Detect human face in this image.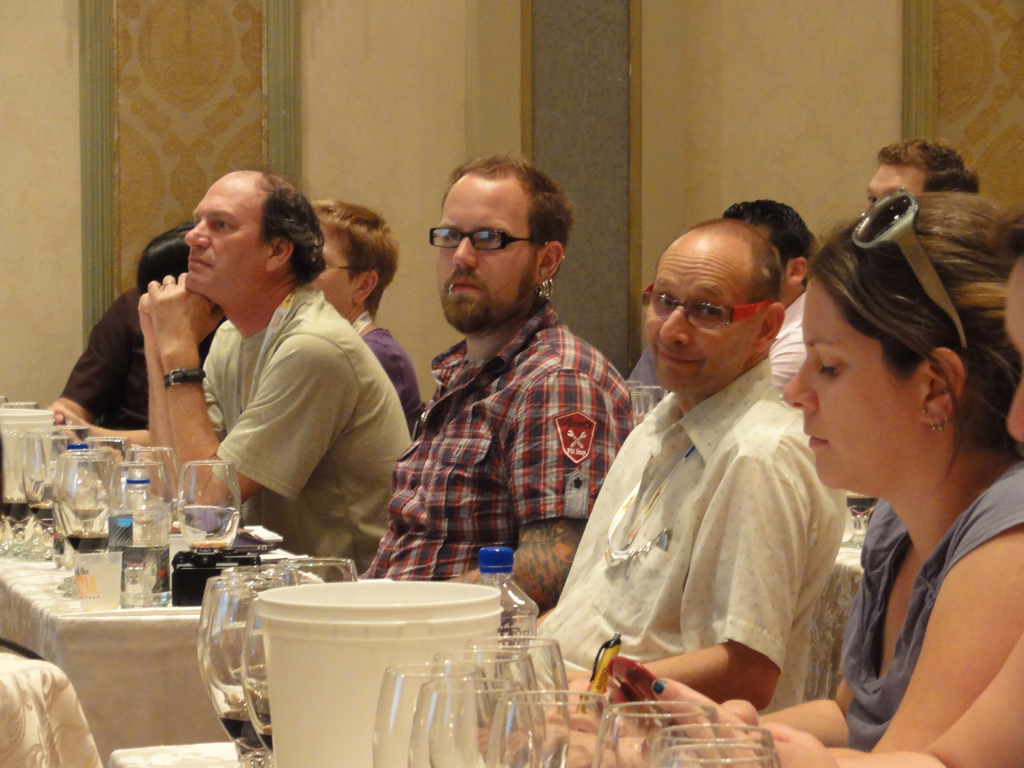
Detection: BBox(431, 164, 530, 333).
